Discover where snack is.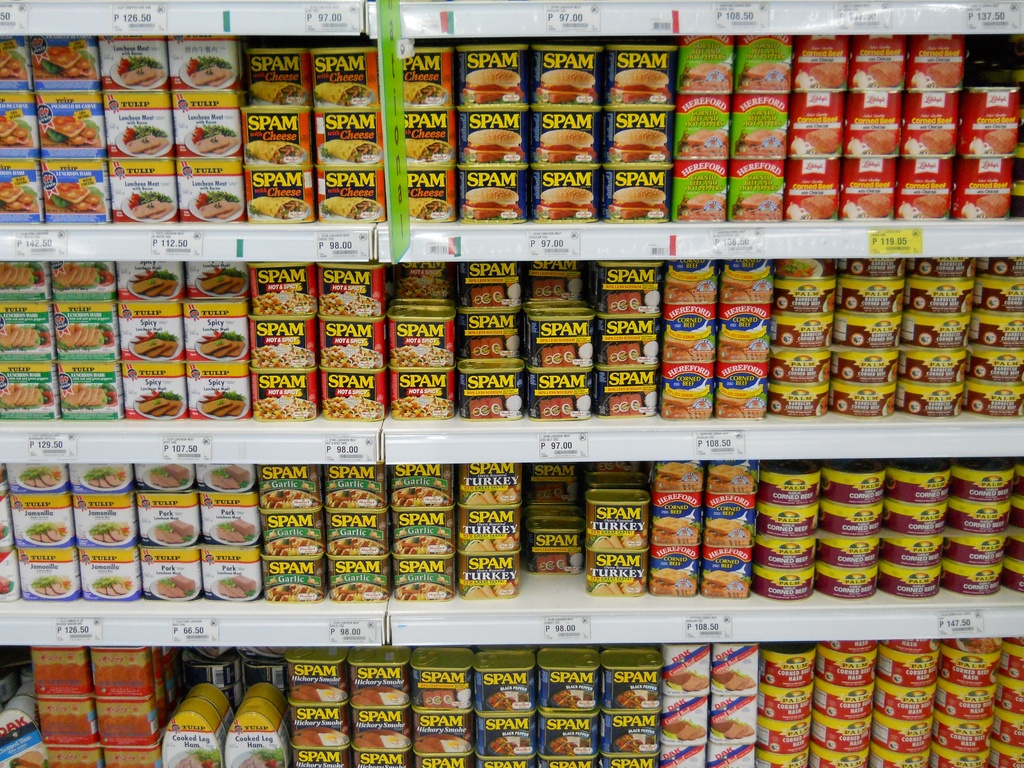
Discovered at (465, 188, 521, 220).
